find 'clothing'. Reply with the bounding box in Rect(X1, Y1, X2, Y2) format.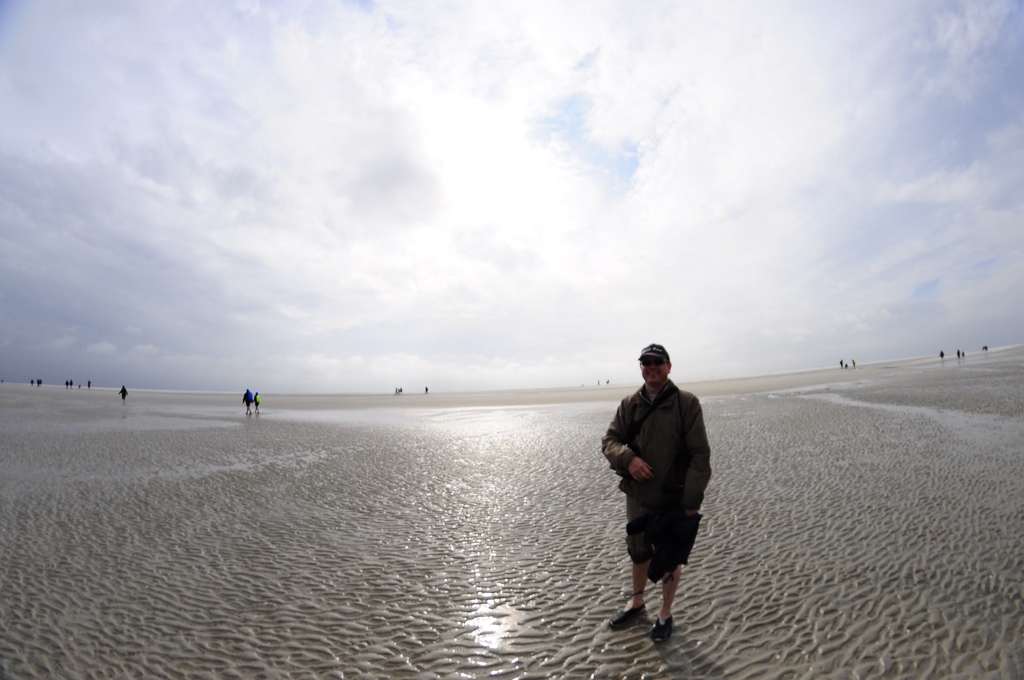
Rect(615, 356, 725, 599).
